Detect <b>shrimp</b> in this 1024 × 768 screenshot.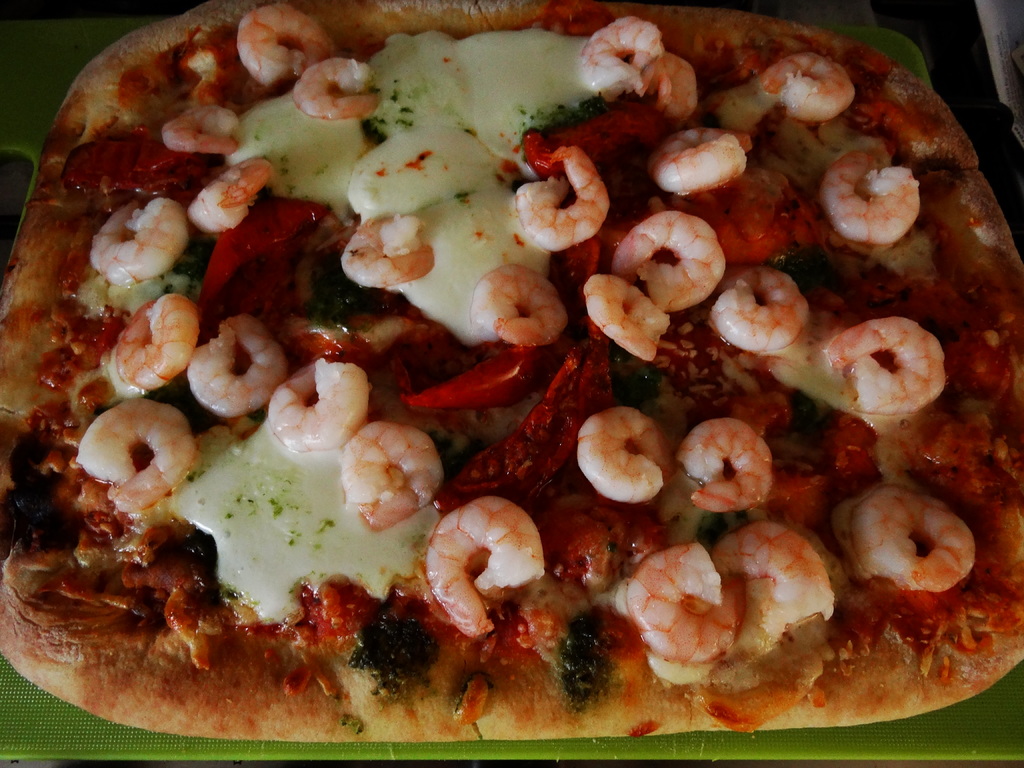
Detection: box=[678, 417, 771, 511].
